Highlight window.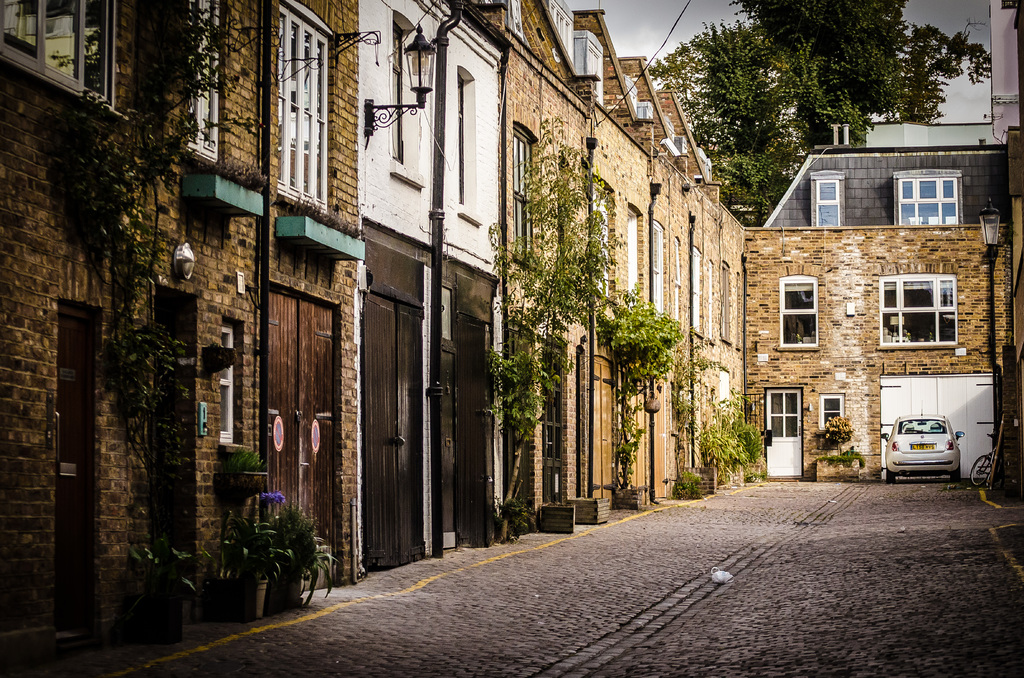
Highlighted region: 892,172,961,225.
